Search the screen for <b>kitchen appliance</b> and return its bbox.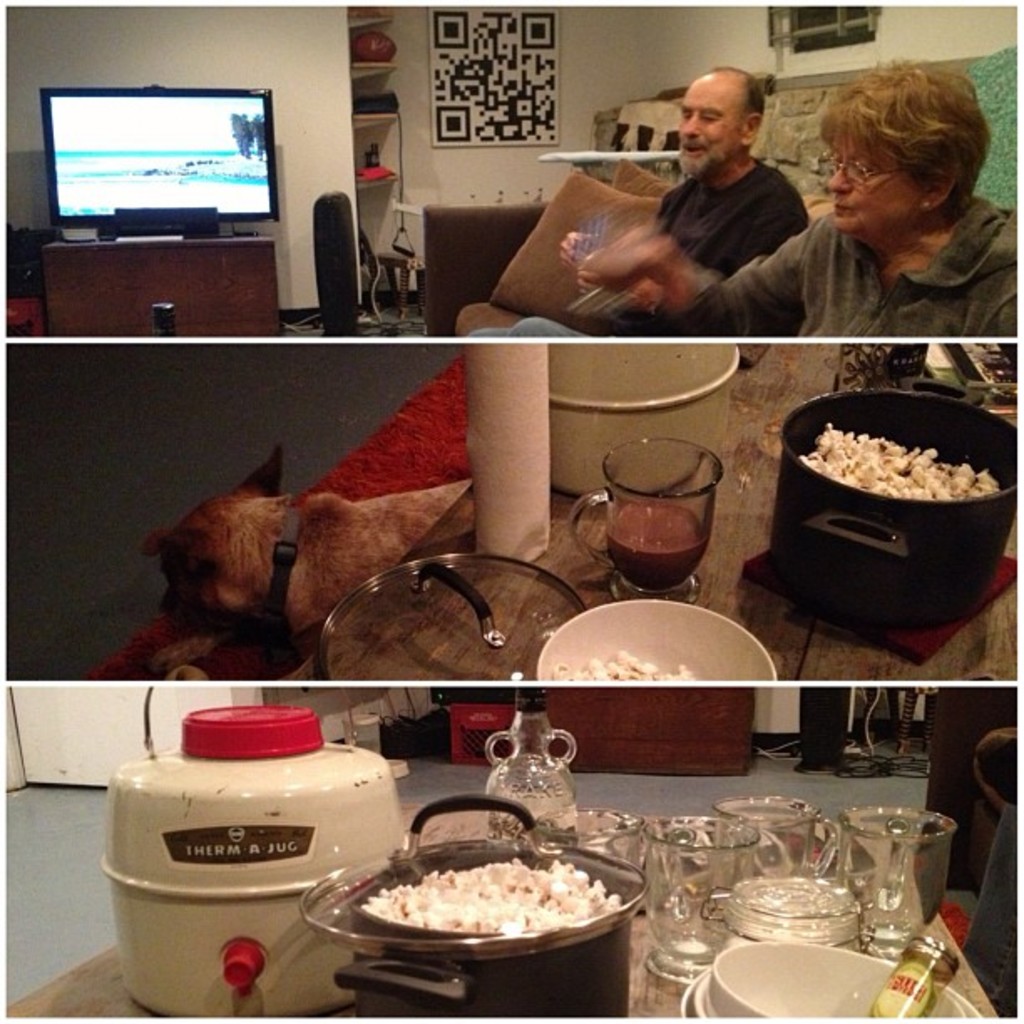
Found: (left=306, top=798, right=643, bottom=1017).
